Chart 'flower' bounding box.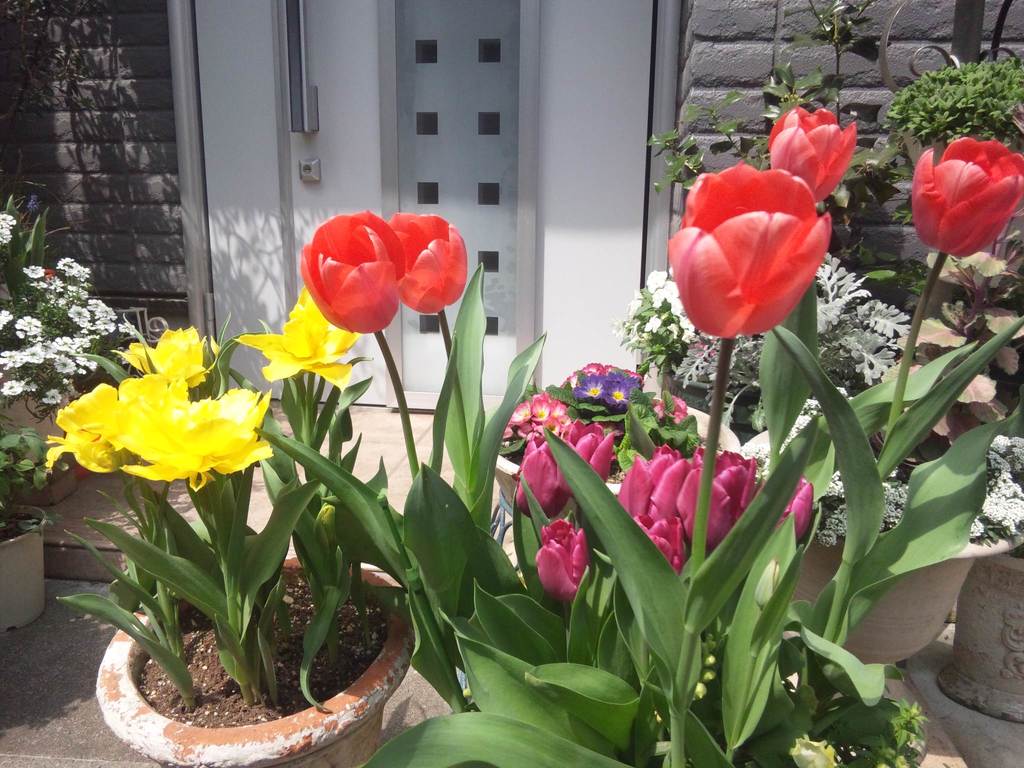
Charted: left=506, top=430, right=567, bottom=517.
